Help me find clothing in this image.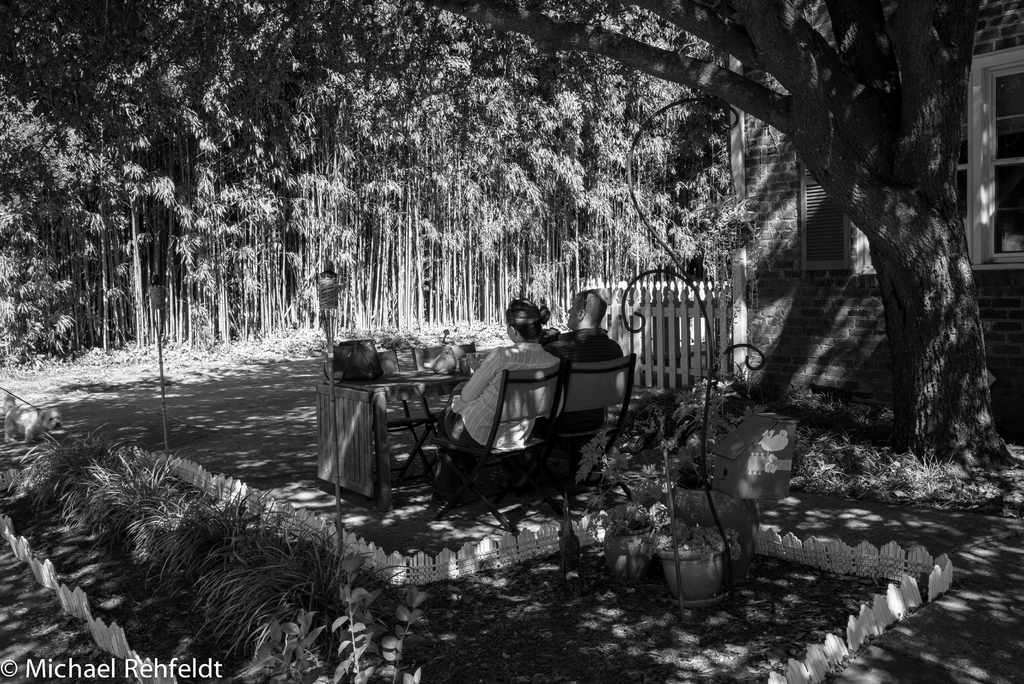
Found it: rect(543, 322, 627, 467).
